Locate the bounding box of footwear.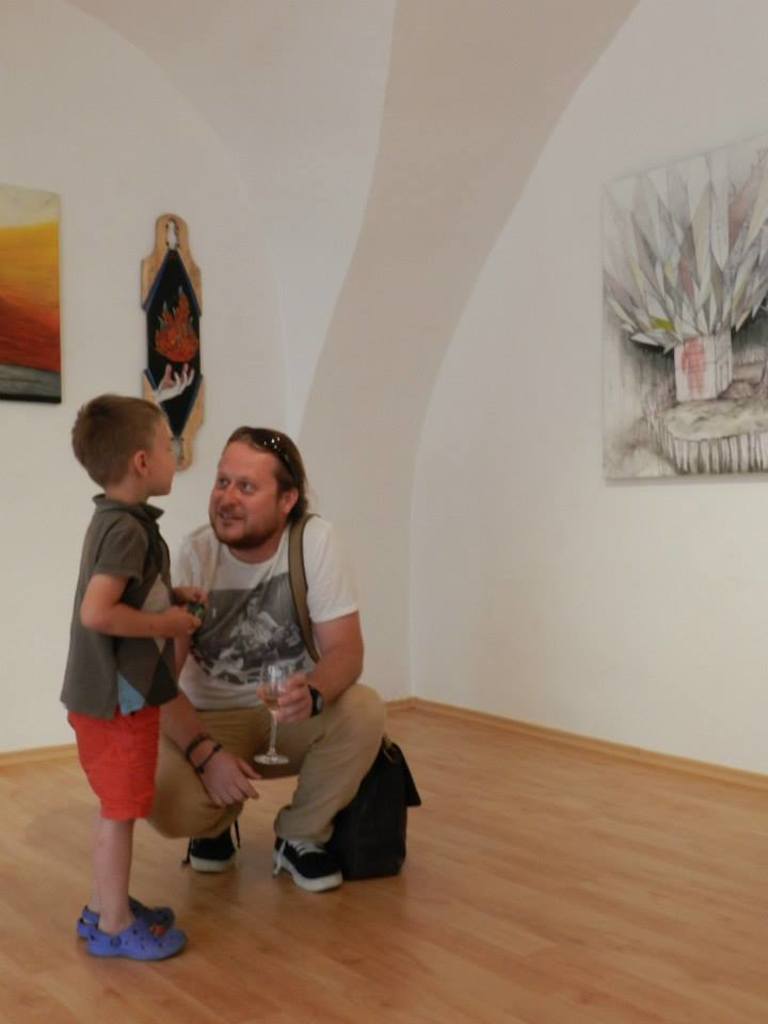
Bounding box: box(90, 919, 188, 965).
